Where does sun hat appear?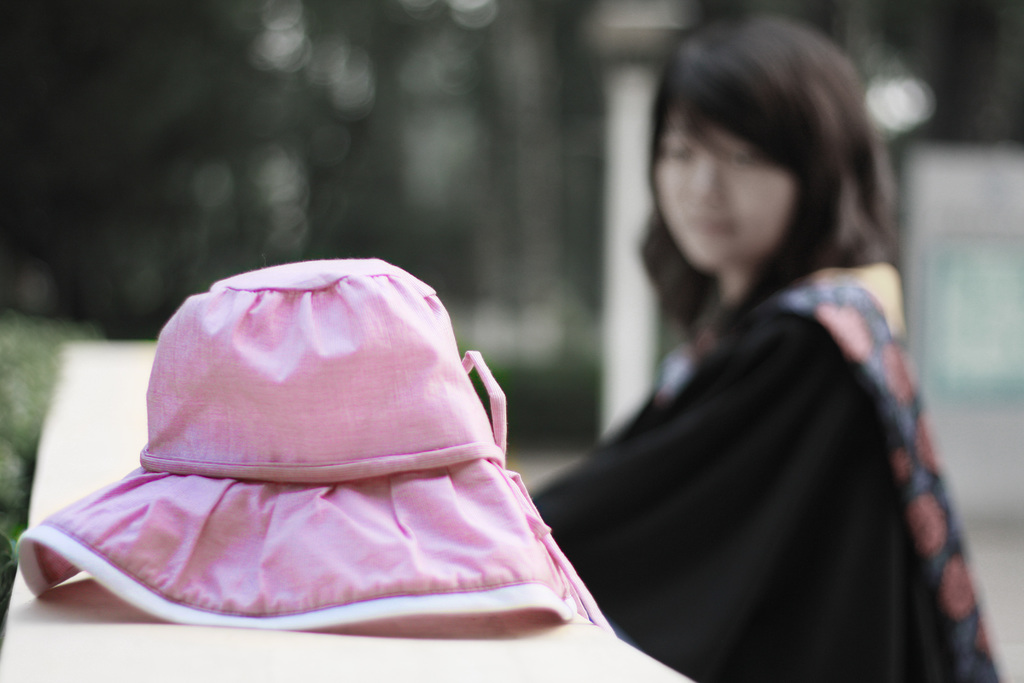
Appears at 14, 253, 621, 642.
